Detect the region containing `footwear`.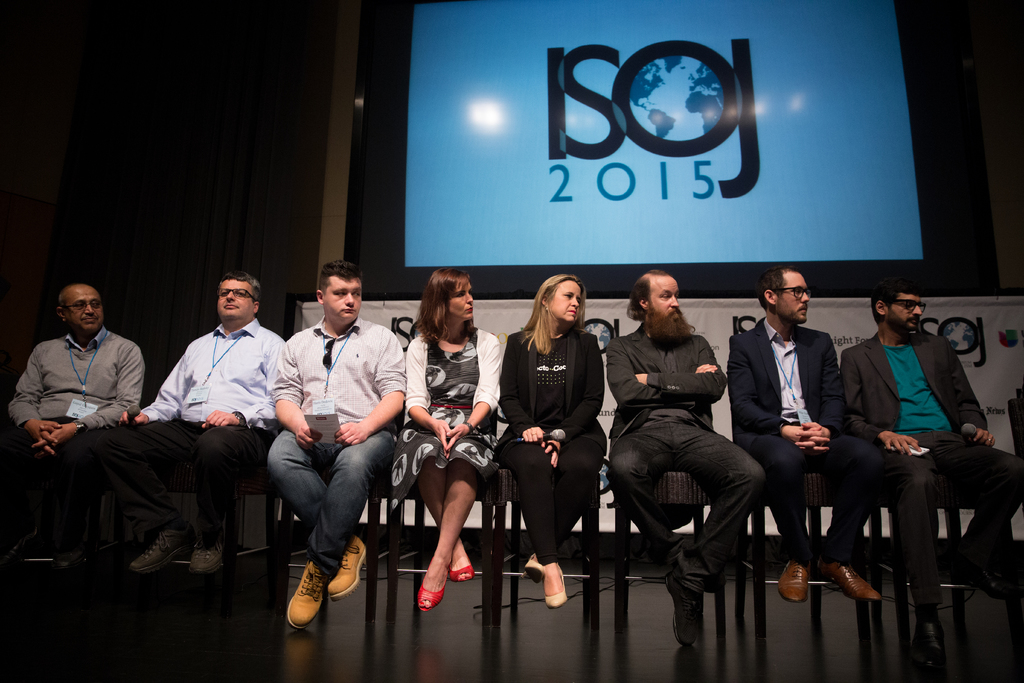
region(817, 559, 883, 603).
